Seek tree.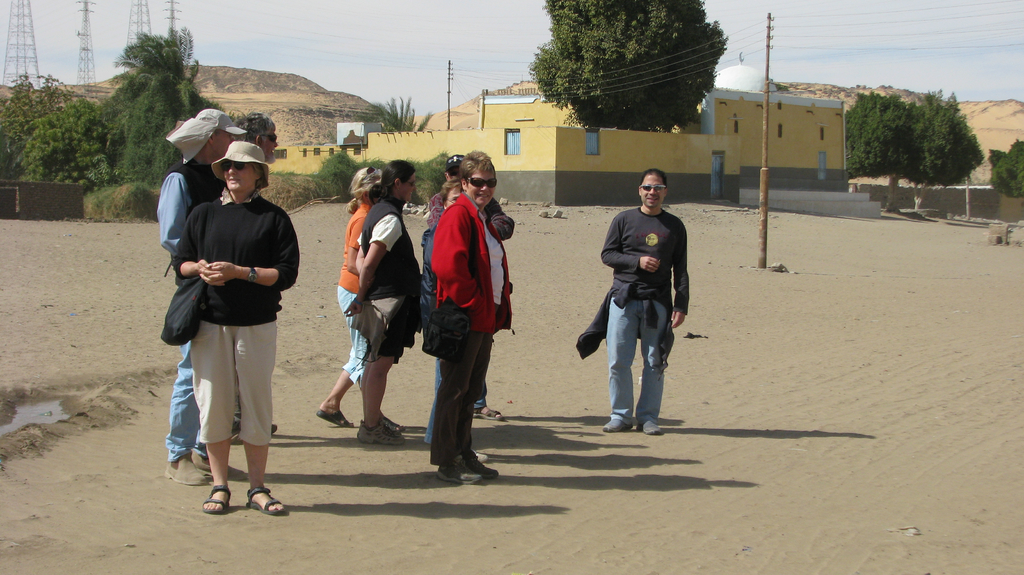
bbox=(995, 140, 1023, 200).
